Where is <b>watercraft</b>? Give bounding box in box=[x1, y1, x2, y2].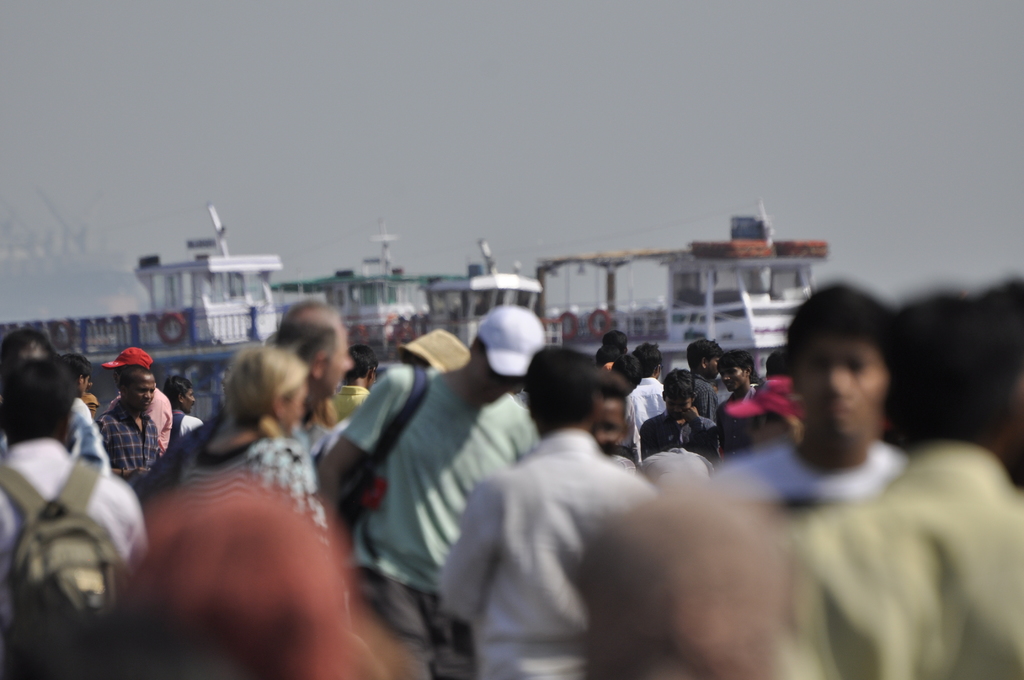
box=[273, 209, 469, 365].
